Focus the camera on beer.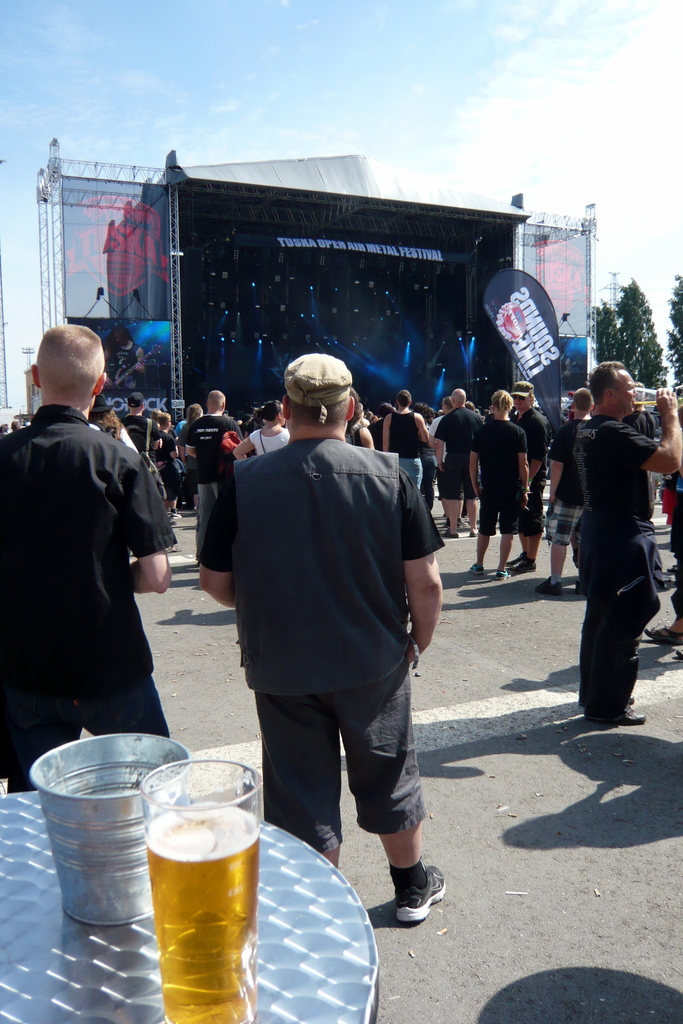
Focus region: x1=153 y1=803 x2=253 y2=1023.
